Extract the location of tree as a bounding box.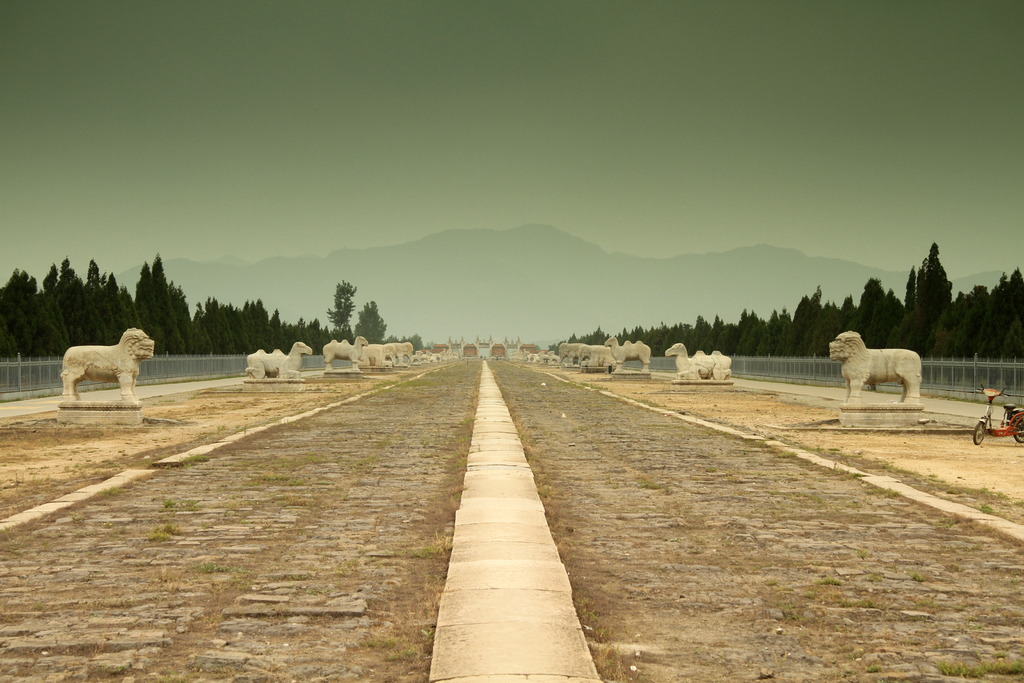
pyautogui.locateOnScreen(325, 275, 361, 327).
